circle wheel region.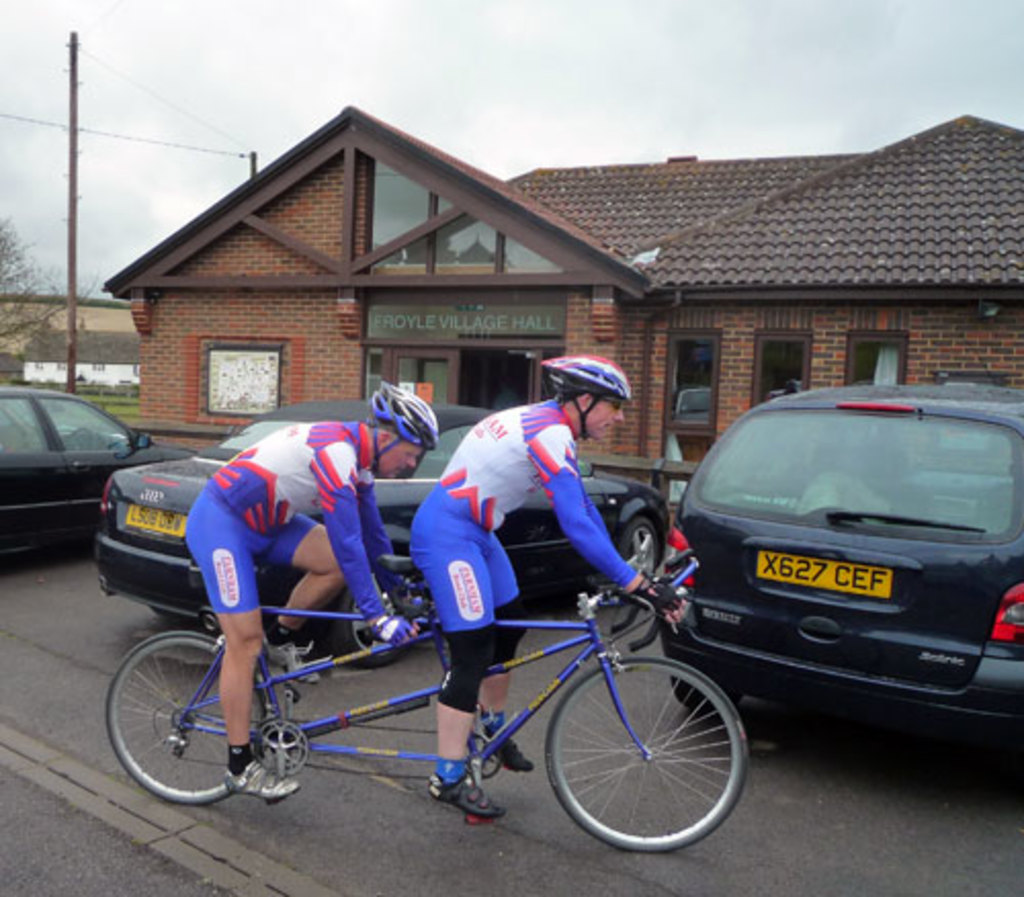
Region: {"left": 90, "top": 627, "right": 274, "bottom": 813}.
